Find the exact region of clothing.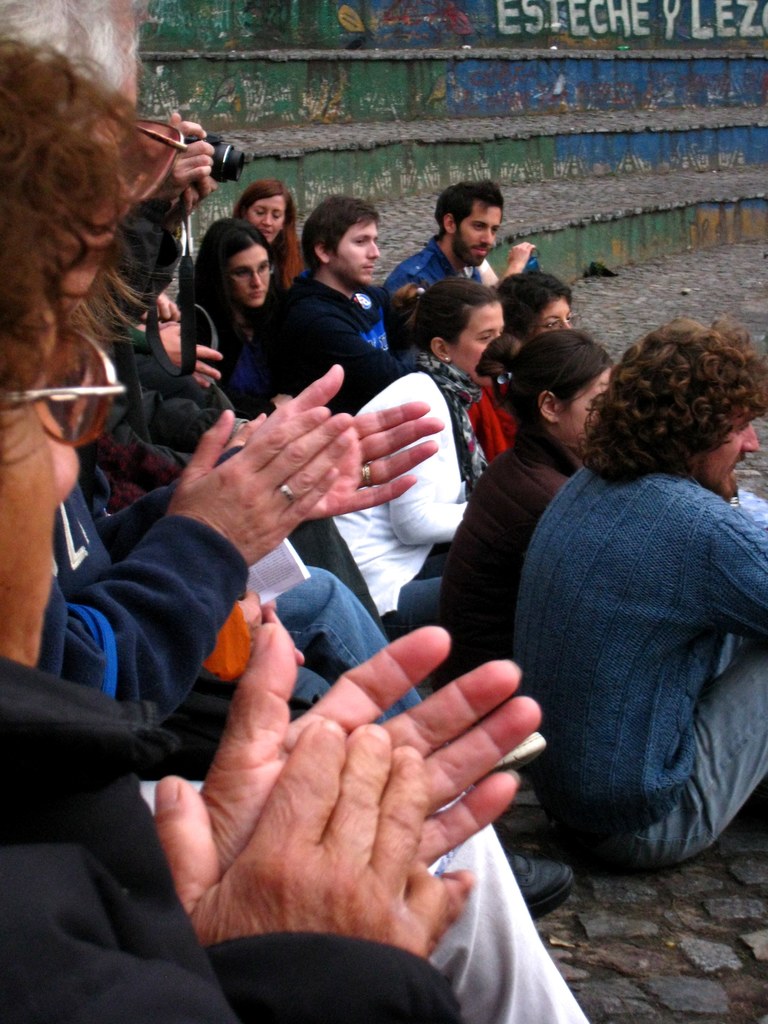
Exact region: pyautogui.locateOnScreen(77, 454, 429, 730).
